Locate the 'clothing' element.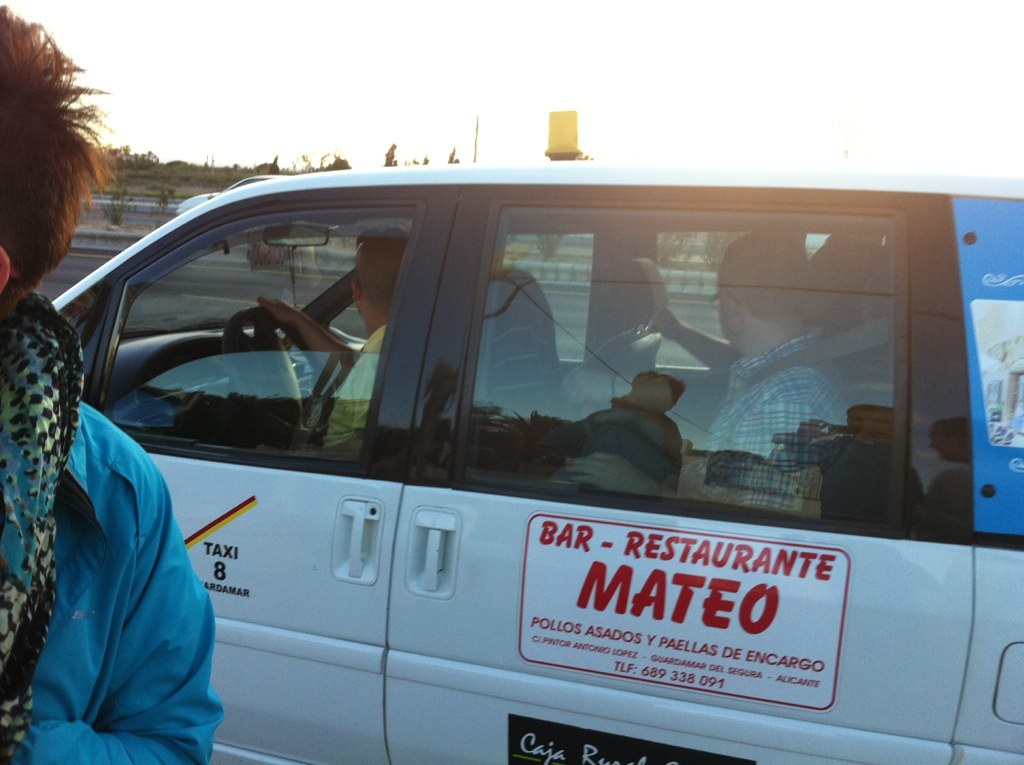
Element bbox: 328:321:384:444.
